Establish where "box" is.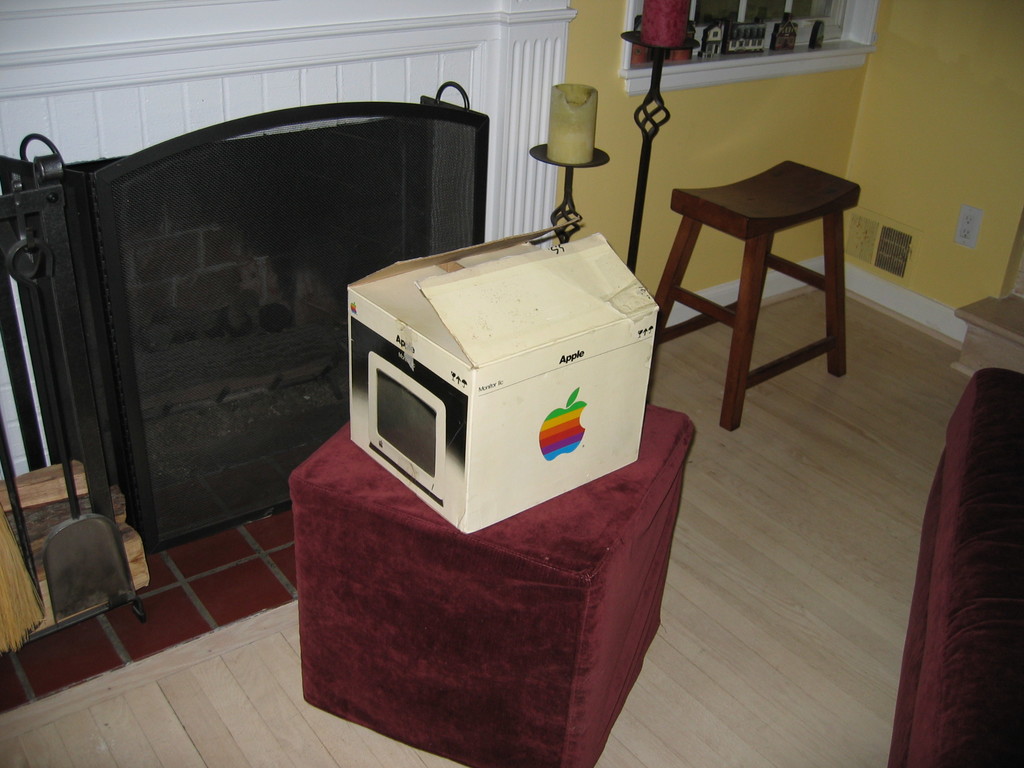
Established at crop(322, 223, 686, 517).
